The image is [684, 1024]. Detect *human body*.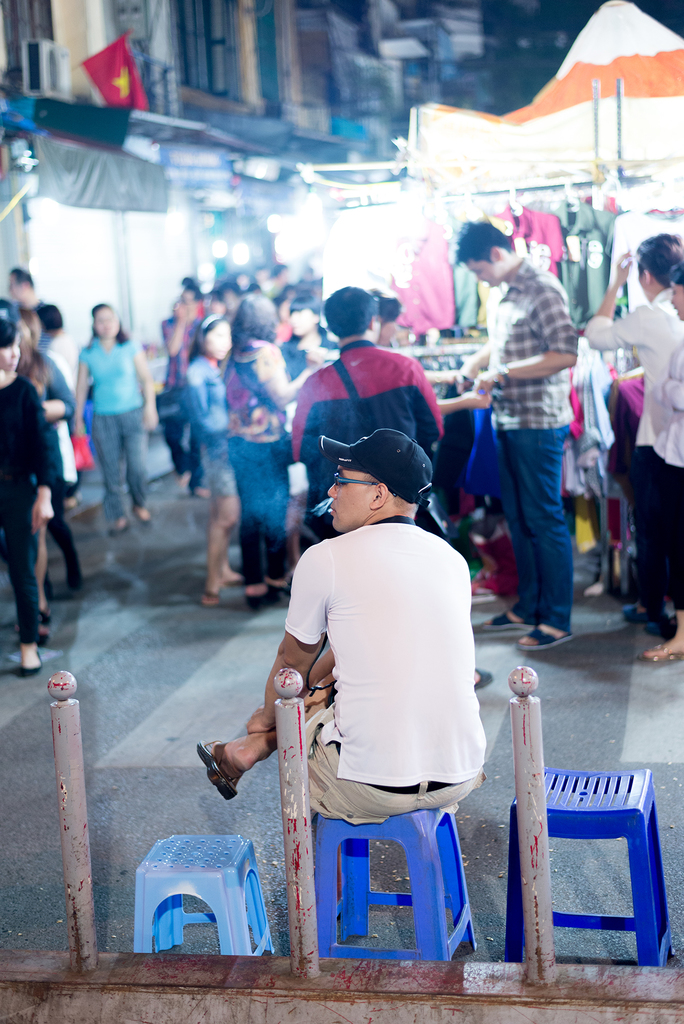
Detection: crop(186, 311, 233, 617).
